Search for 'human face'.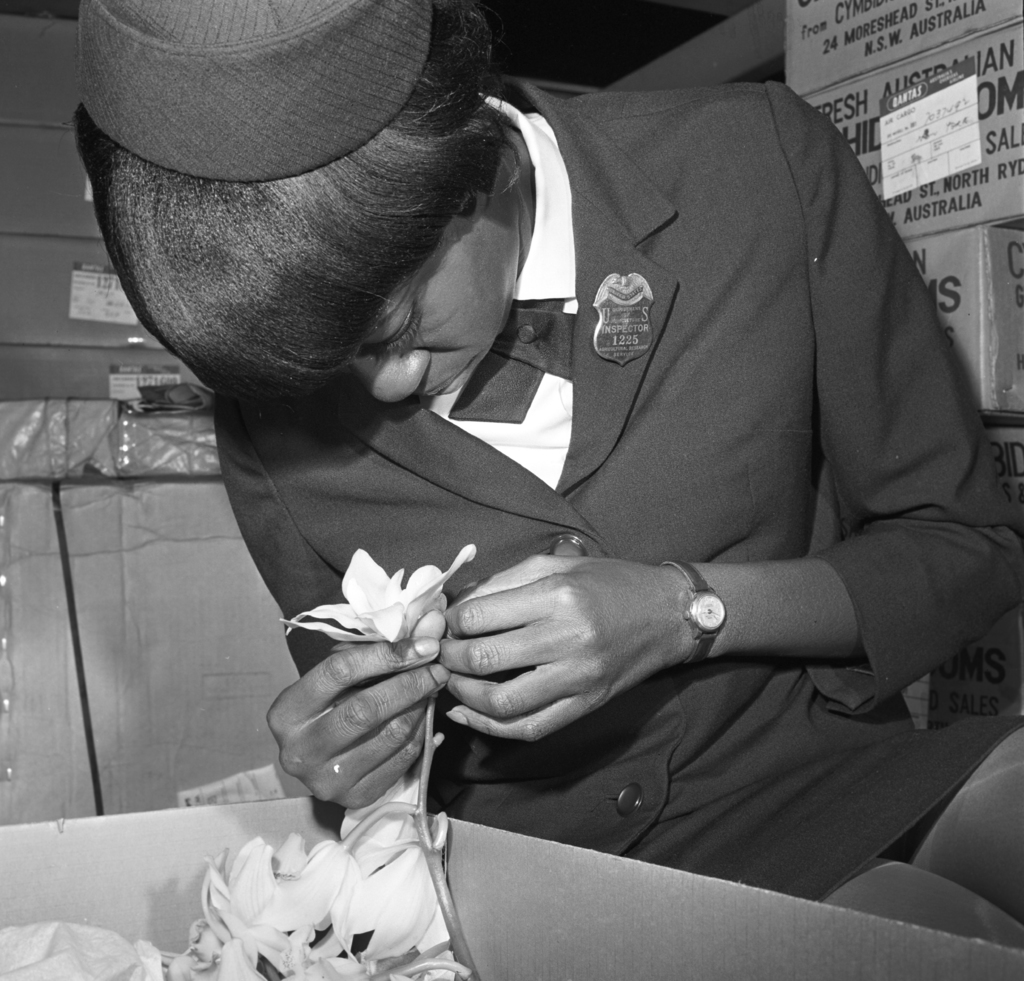
Found at <region>342, 187, 528, 396</region>.
